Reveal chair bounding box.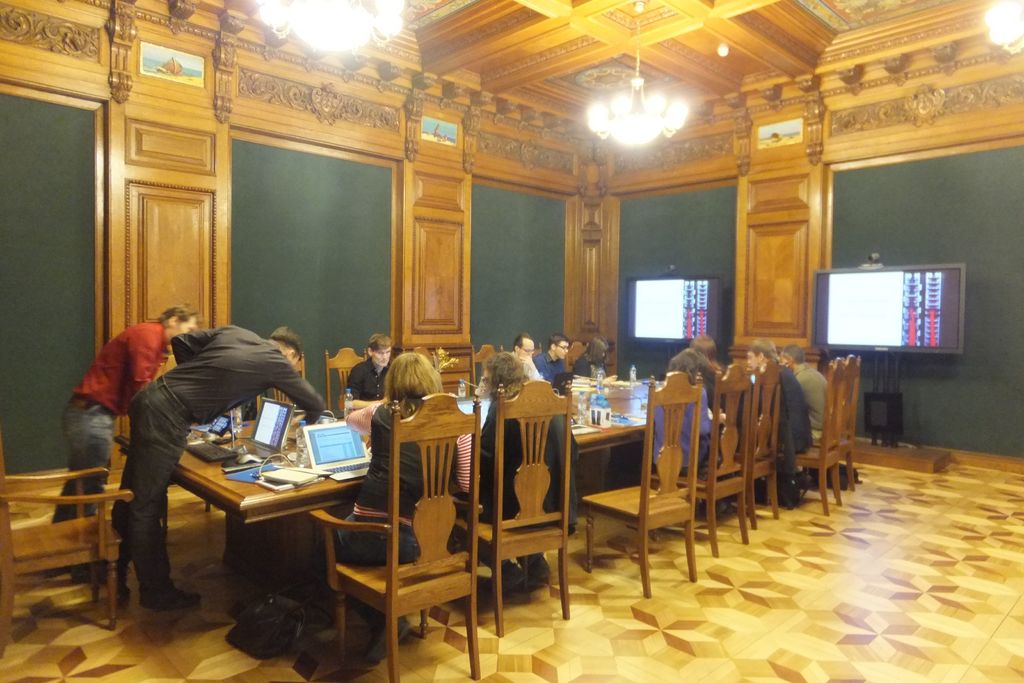
Revealed: [655,362,749,551].
